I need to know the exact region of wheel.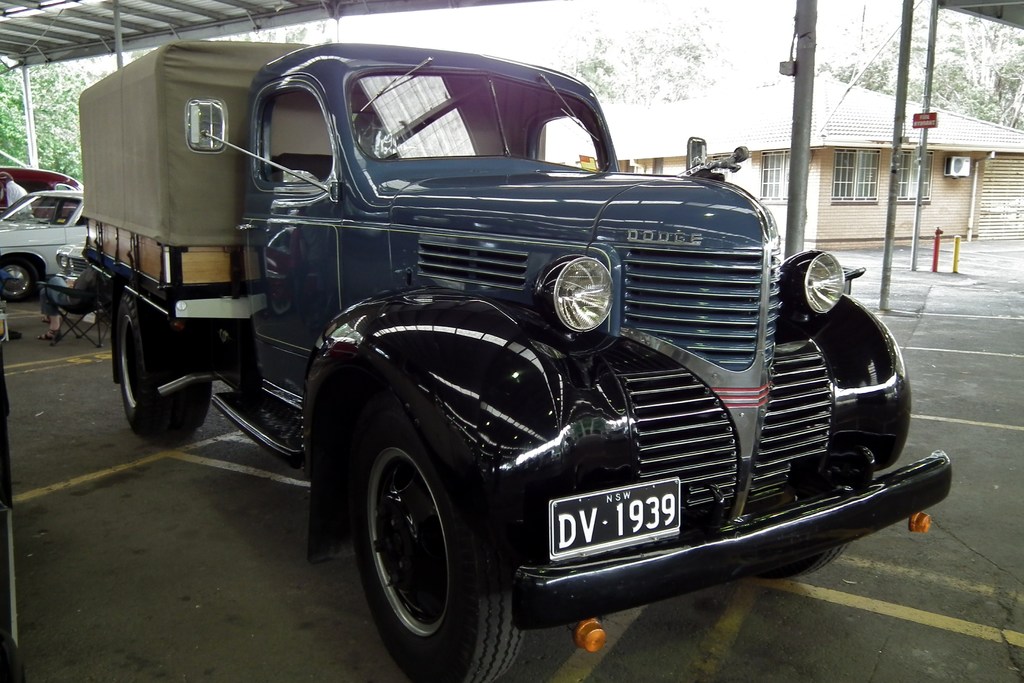
Region: 0, 252, 36, 304.
